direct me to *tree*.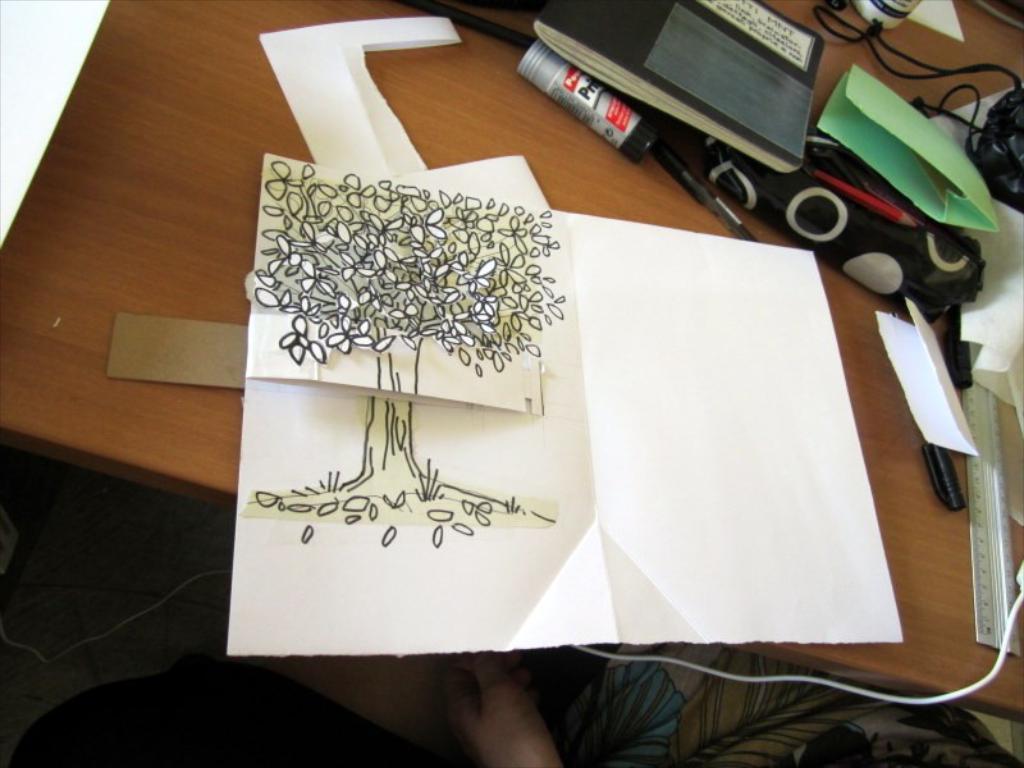
Direction: BBox(247, 160, 573, 554).
